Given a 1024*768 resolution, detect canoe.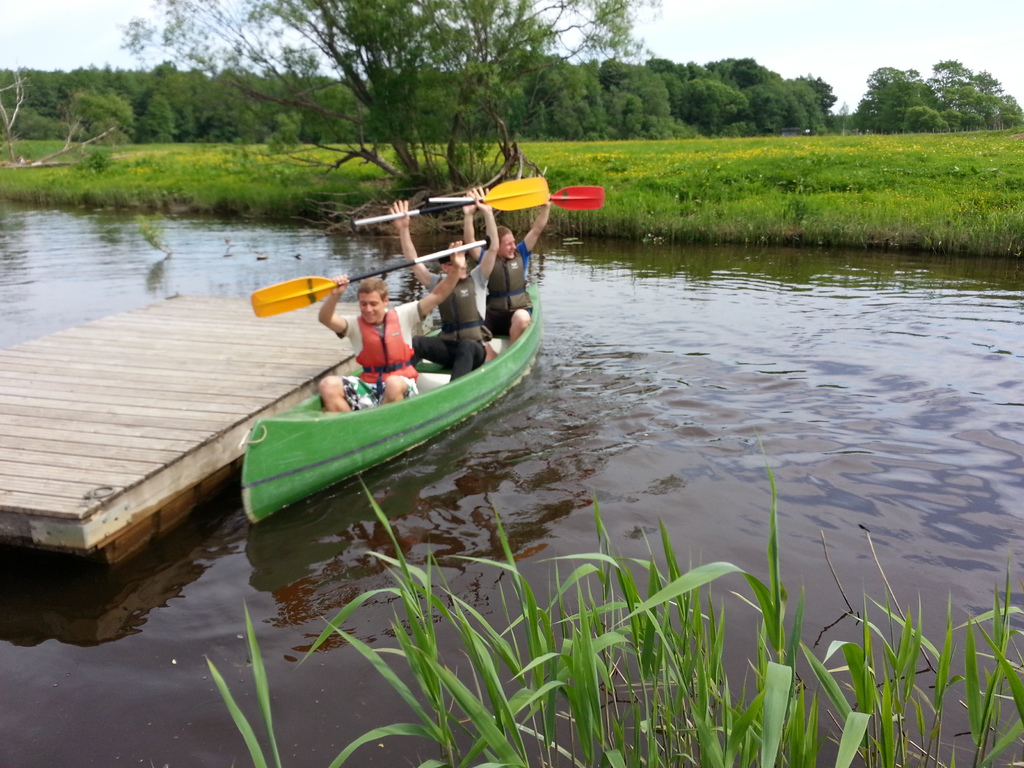
box=[239, 282, 539, 527].
